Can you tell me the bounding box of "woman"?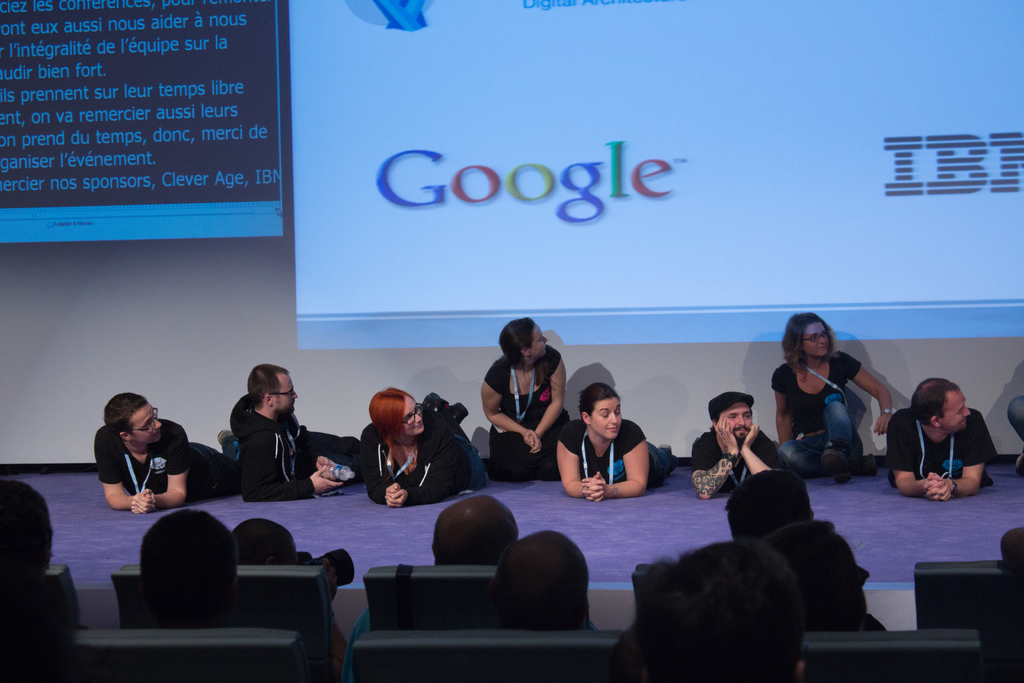
478 319 570 486.
